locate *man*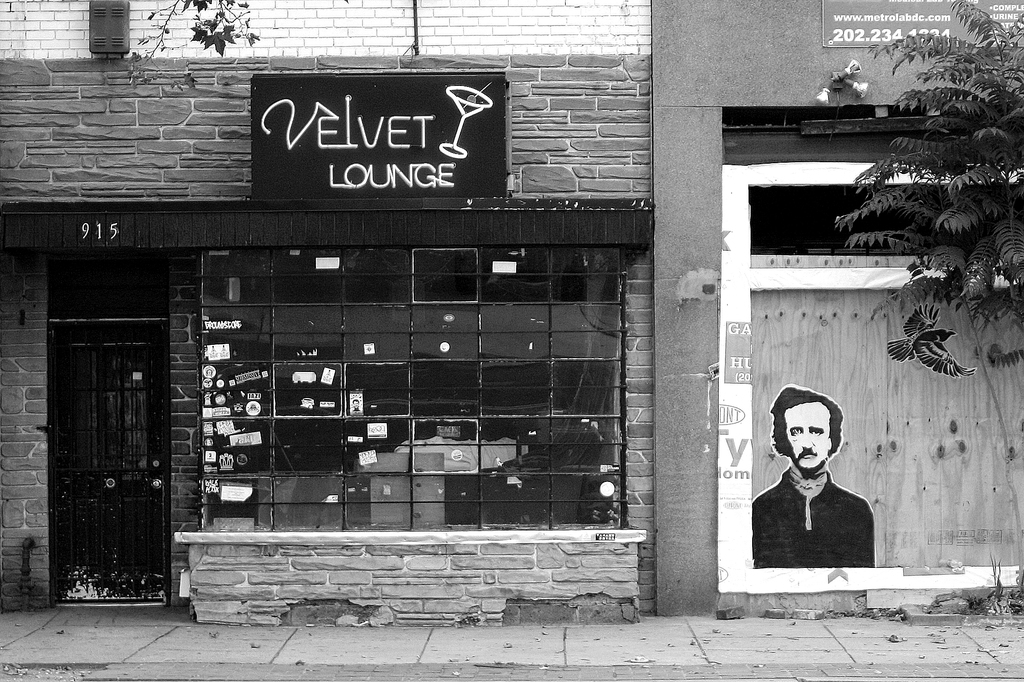
[749,386,874,569]
